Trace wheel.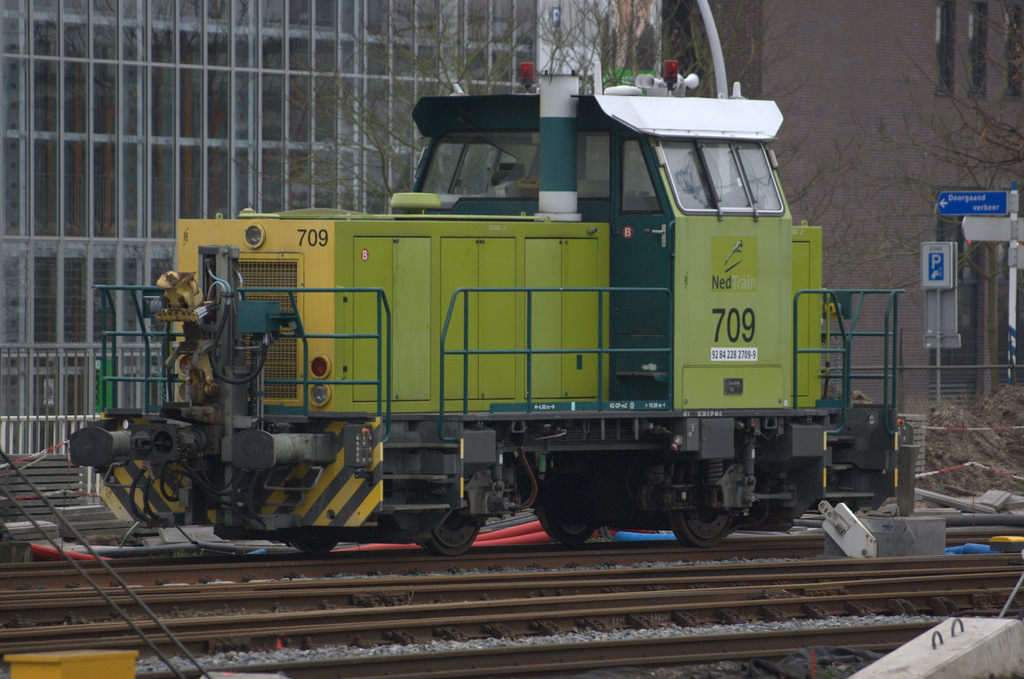
Traced to [294,539,334,553].
